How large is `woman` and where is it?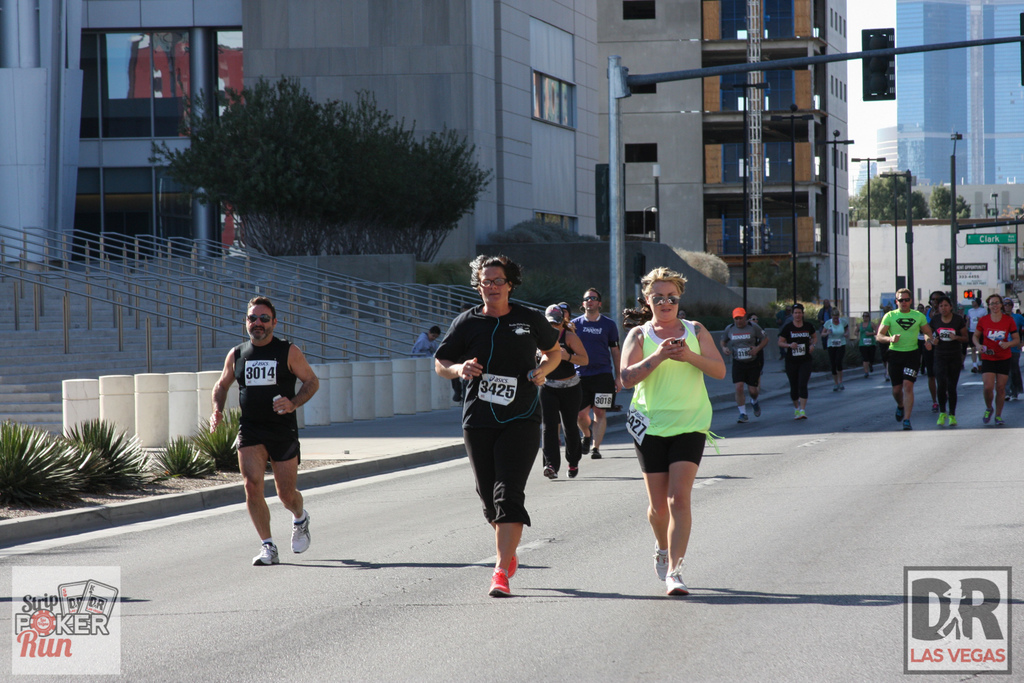
Bounding box: <region>972, 292, 1021, 424</region>.
